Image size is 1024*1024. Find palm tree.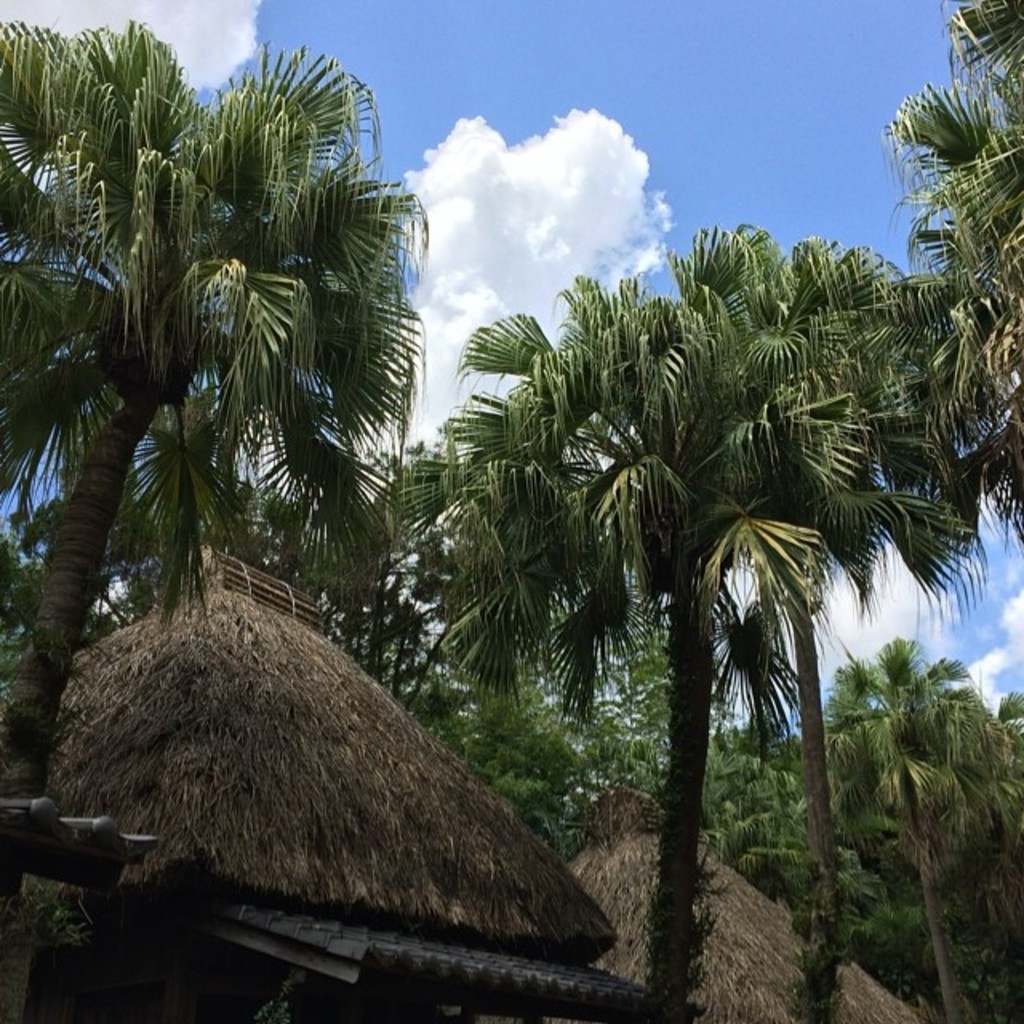
{"x1": 678, "y1": 216, "x2": 957, "y2": 1010}.
